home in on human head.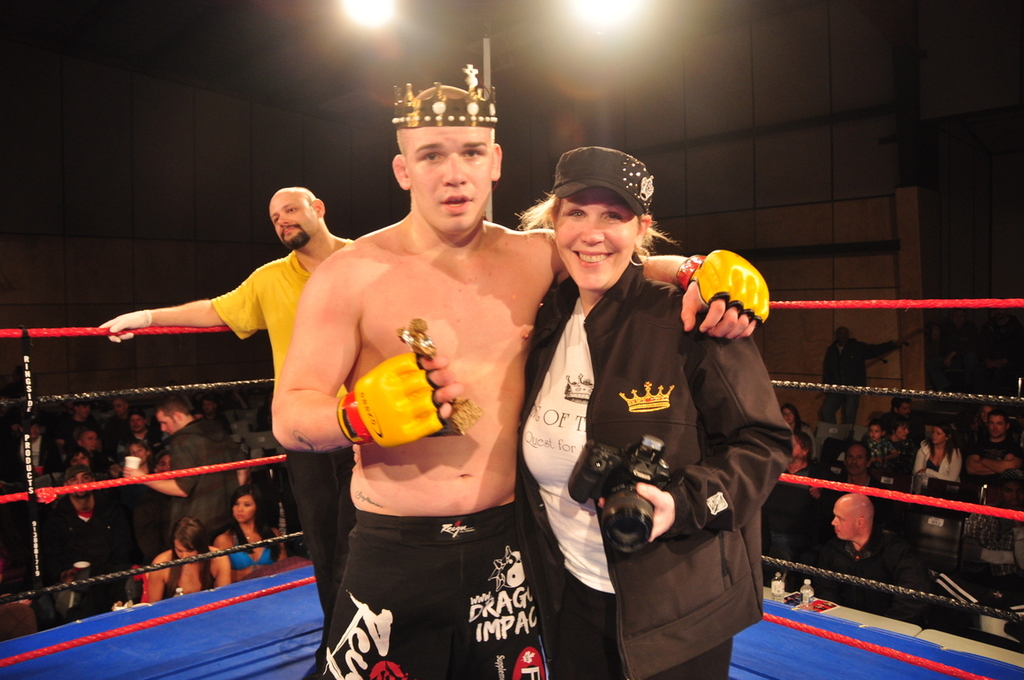
Homed in at bbox=(73, 397, 91, 420).
